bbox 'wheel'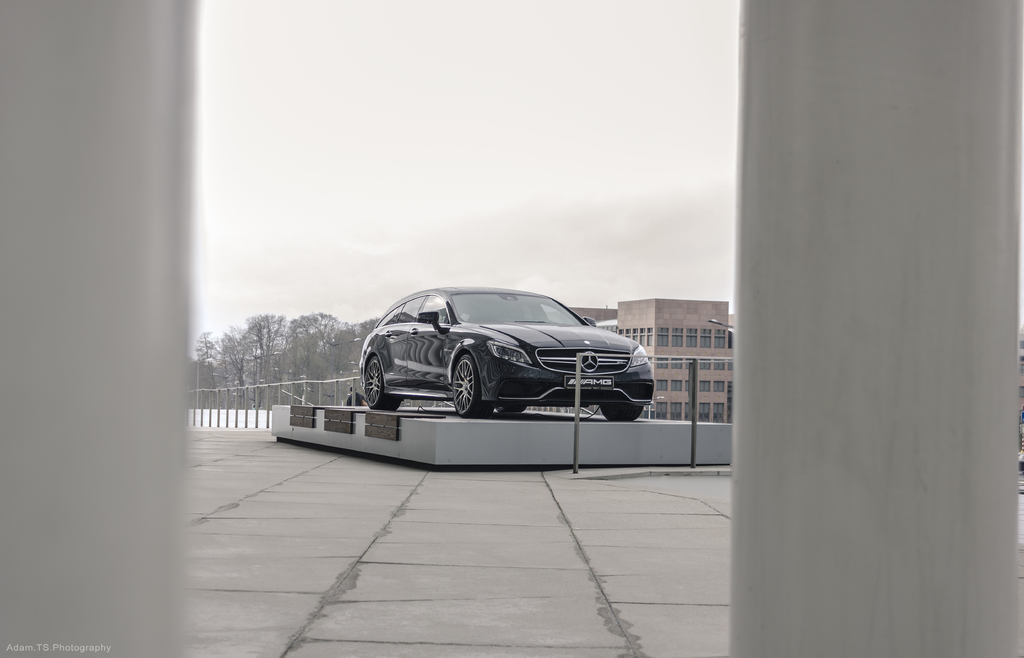
rect(452, 356, 489, 417)
